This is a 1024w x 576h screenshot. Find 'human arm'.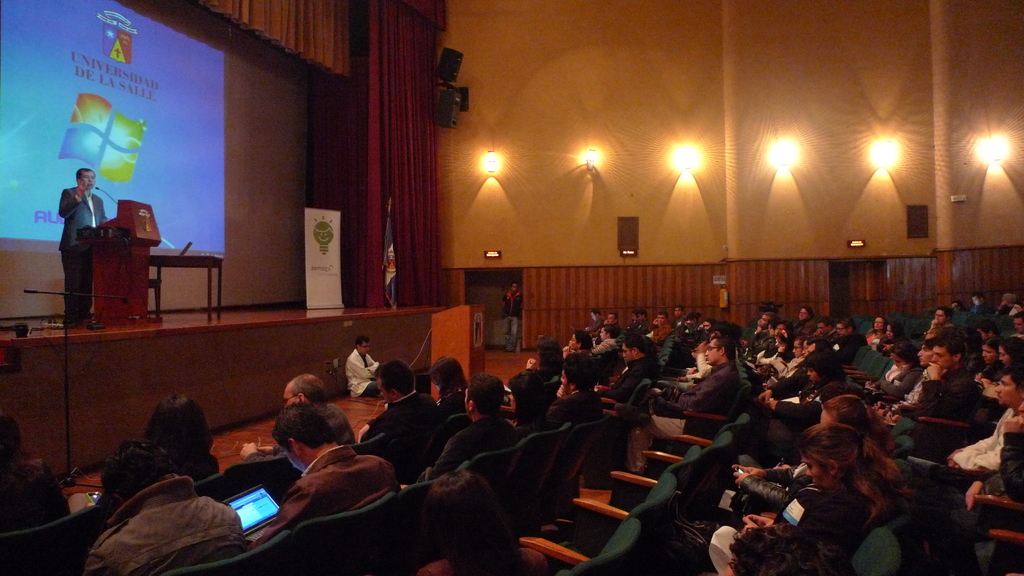
Bounding box: bbox=[841, 332, 867, 358].
